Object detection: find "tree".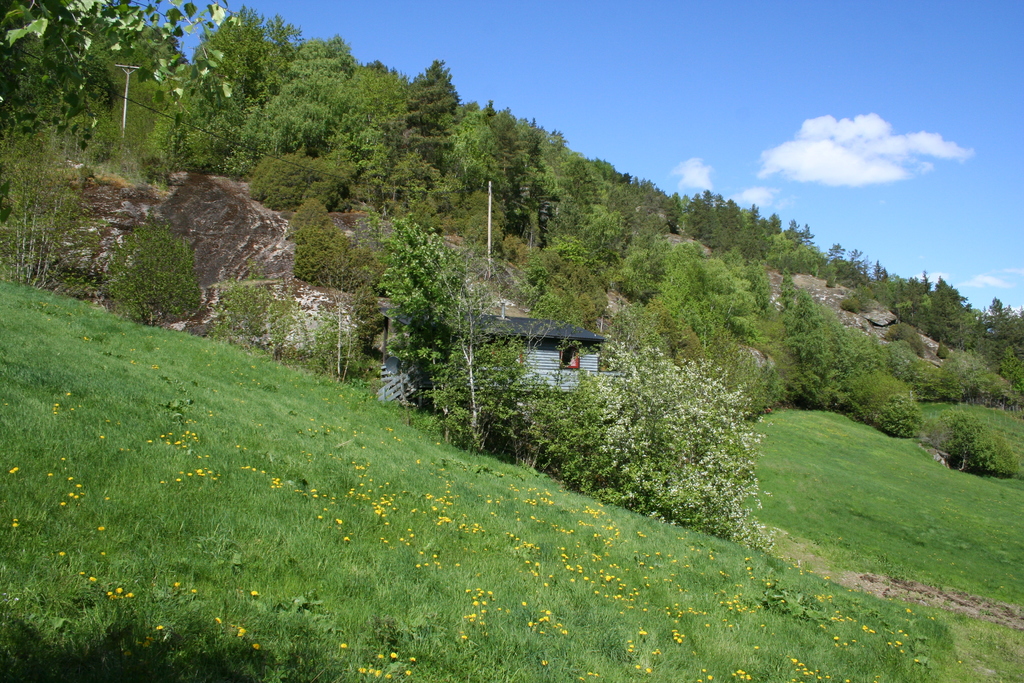
[532, 120, 584, 240].
